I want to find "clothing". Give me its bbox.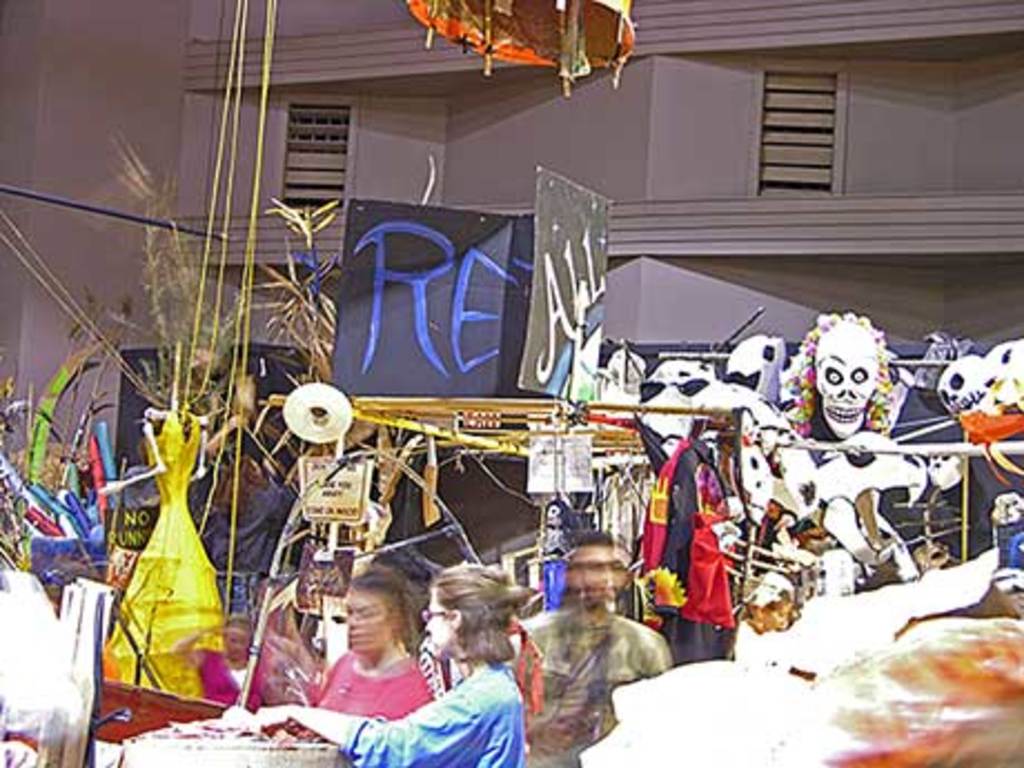
bbox=[345, 659, 530, 766].
